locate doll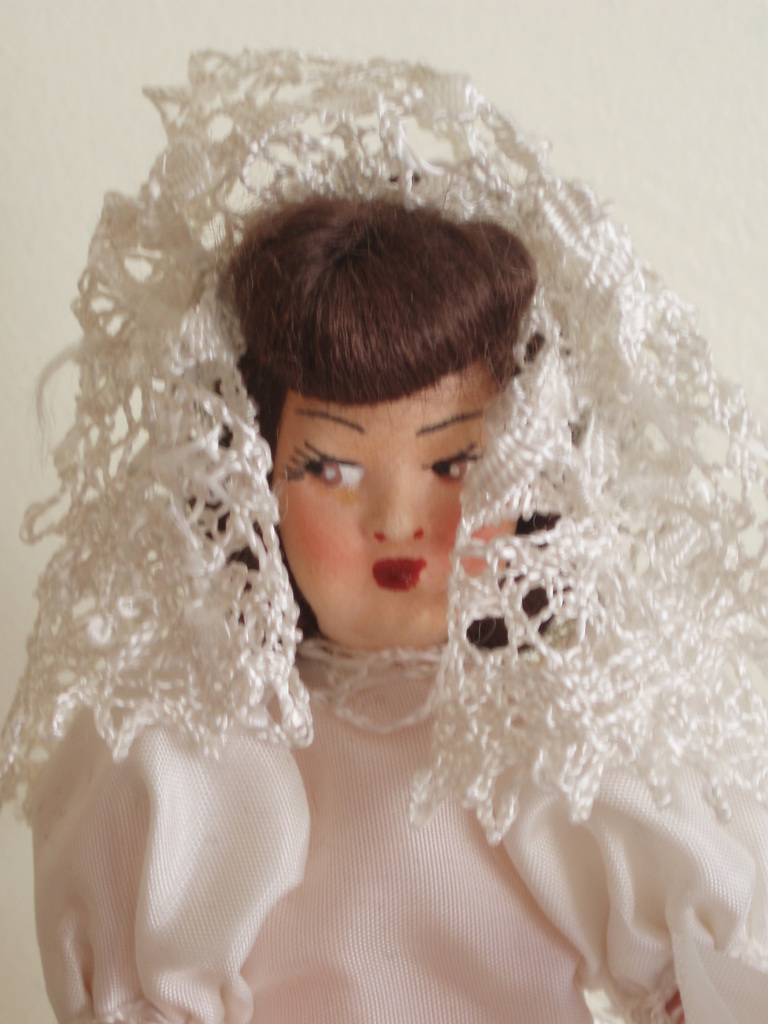
1,42,767,1022
